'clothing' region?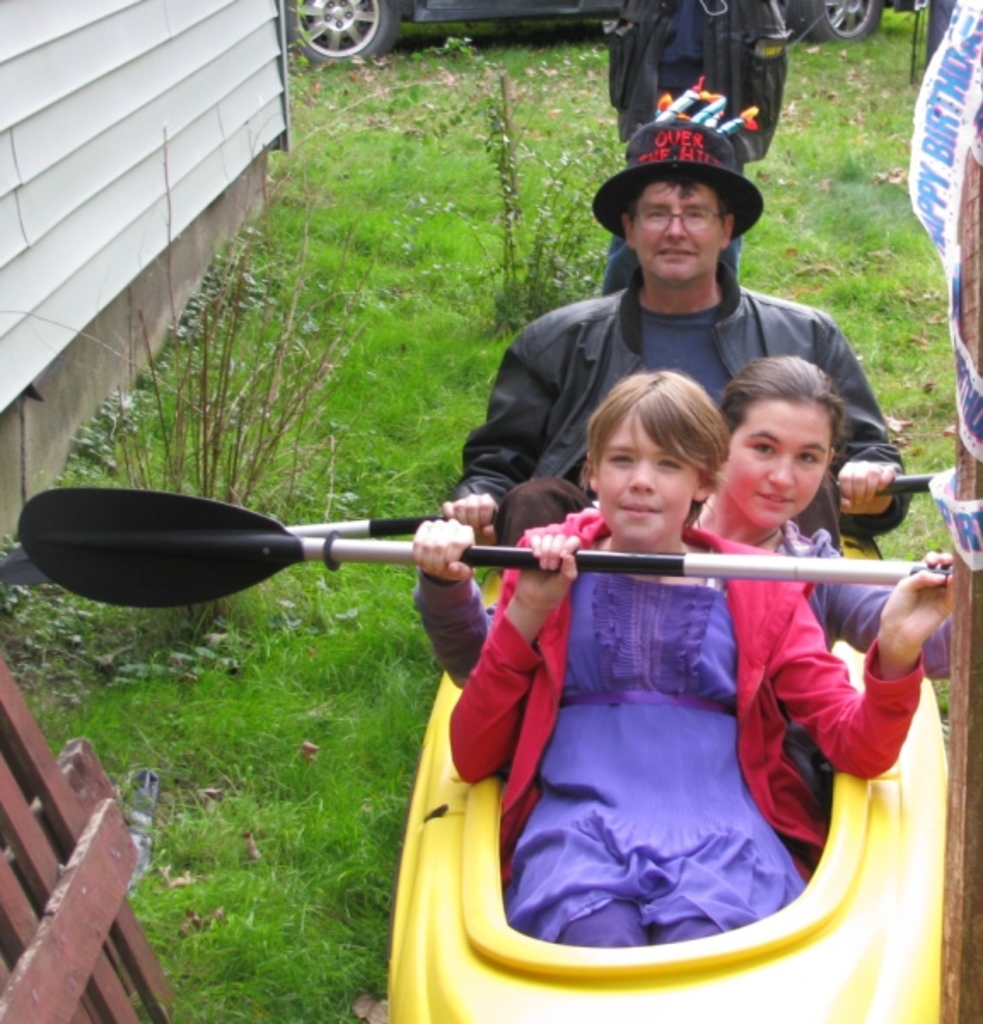
(616,0,790,177)
